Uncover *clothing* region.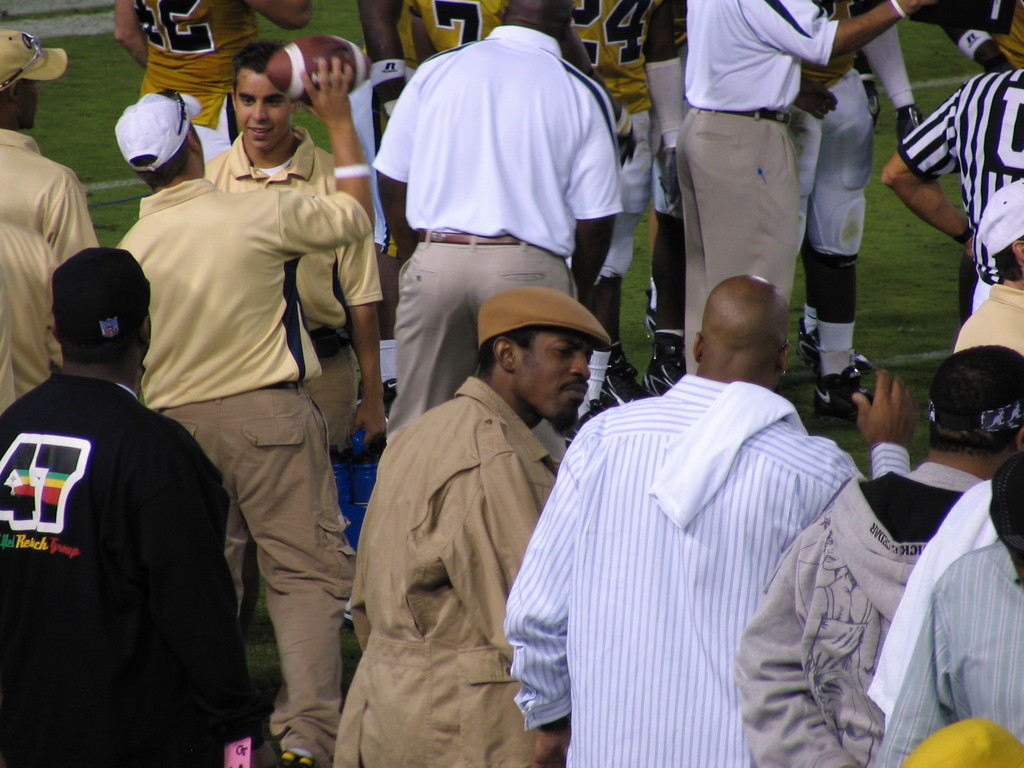
Uncovered: 898:67:1023:322.
